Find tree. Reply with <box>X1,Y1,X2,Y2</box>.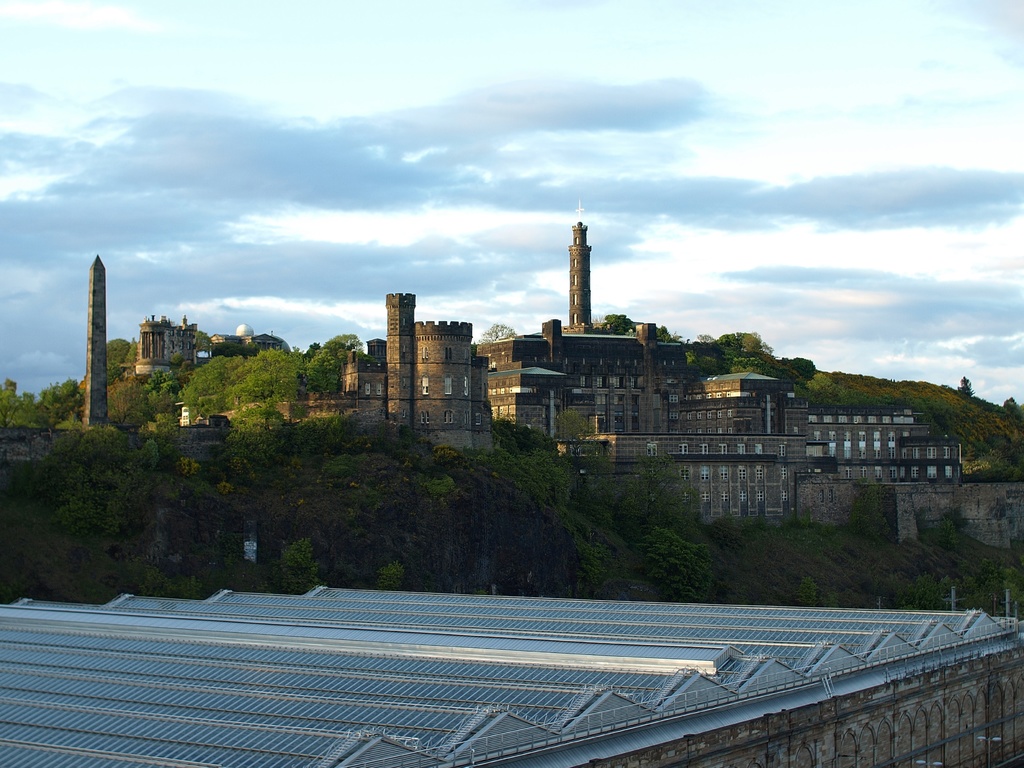
<box>598,313,633,334</box>.
